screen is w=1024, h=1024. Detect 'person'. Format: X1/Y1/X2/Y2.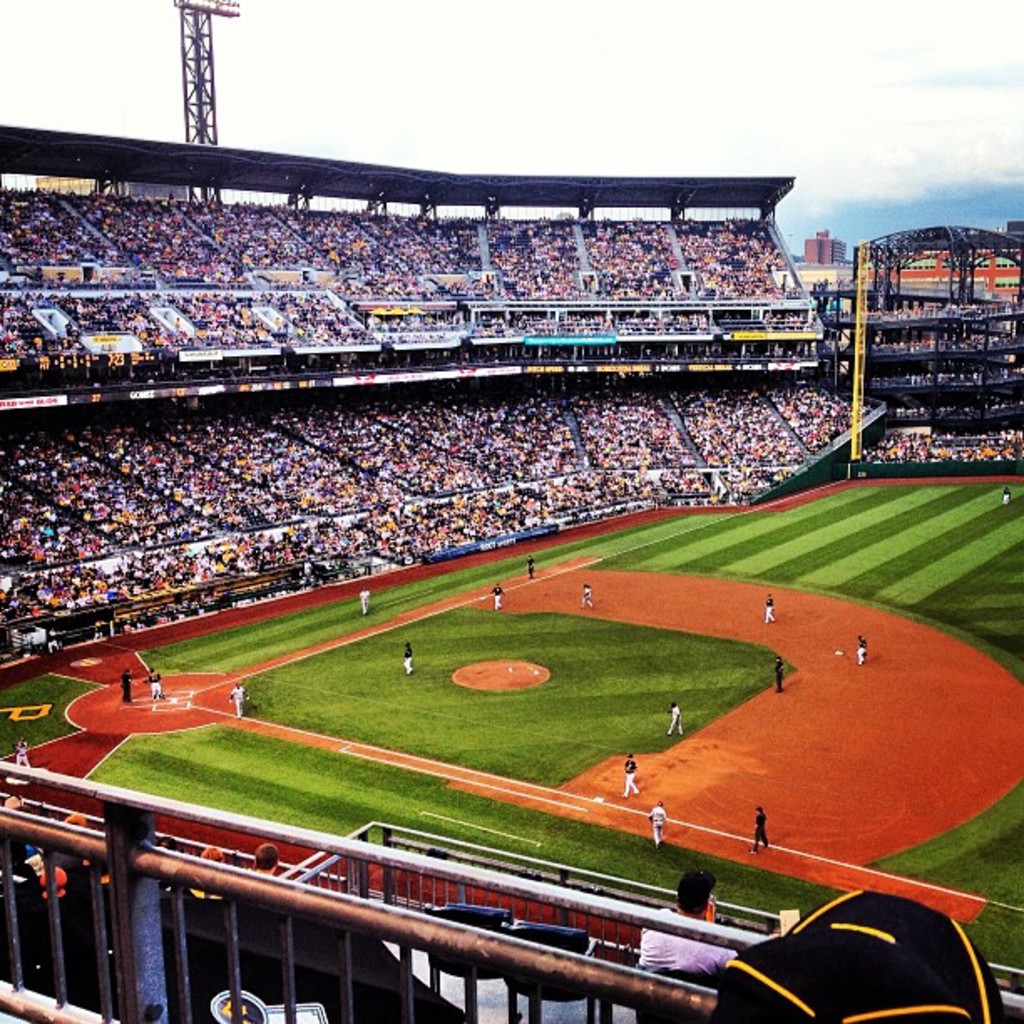
641/872/735/974.
